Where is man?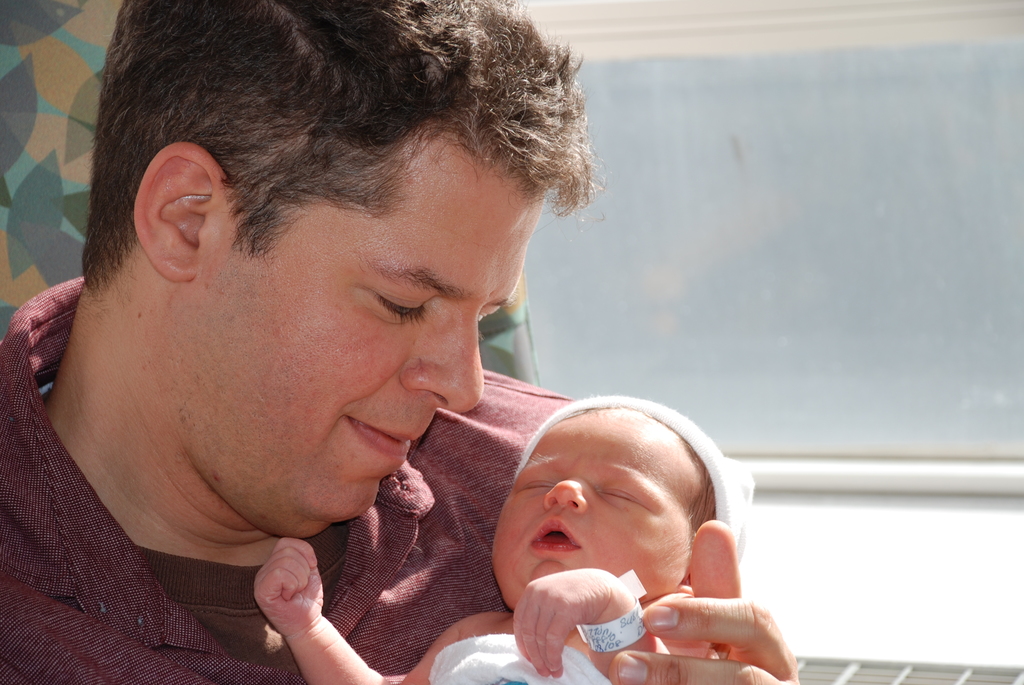
0:19:783:684.
